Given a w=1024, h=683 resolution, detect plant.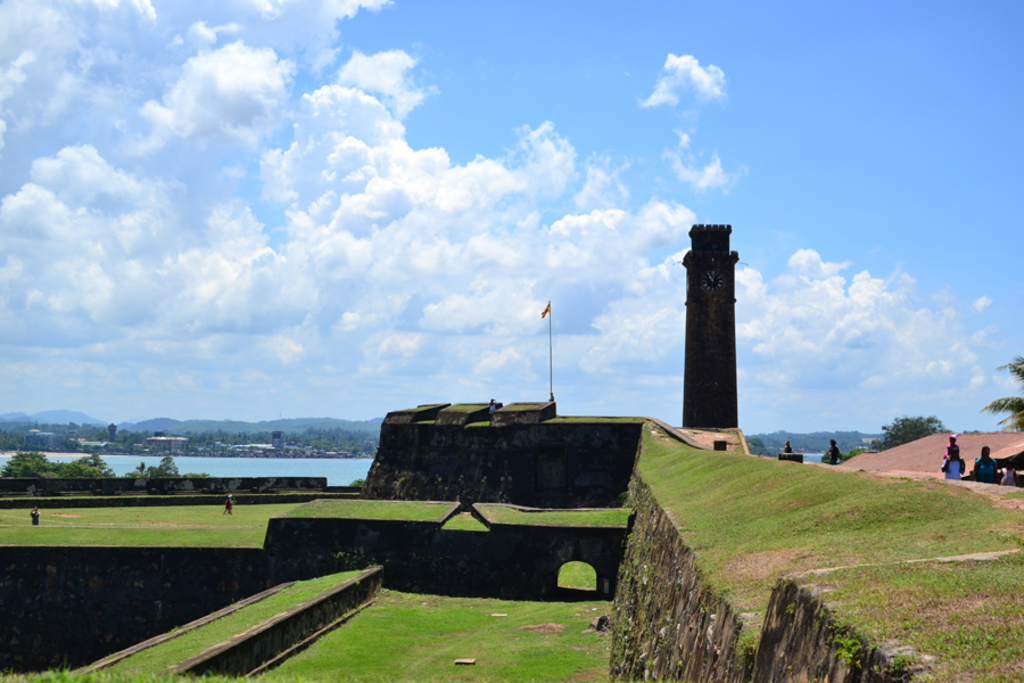
[left=560, top=560, right=594, bottom=590].
